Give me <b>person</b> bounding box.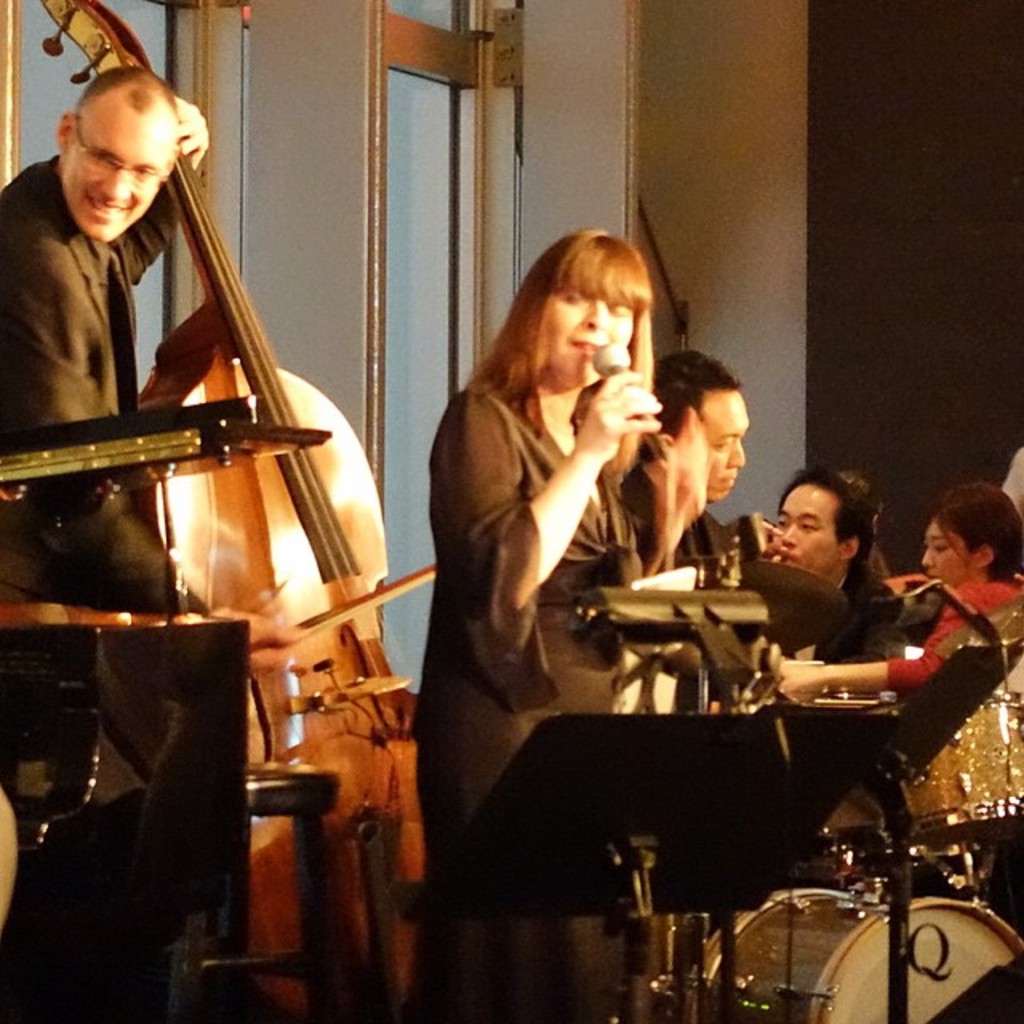
(x1=779, y1=470, x2=1022, y2=710).
